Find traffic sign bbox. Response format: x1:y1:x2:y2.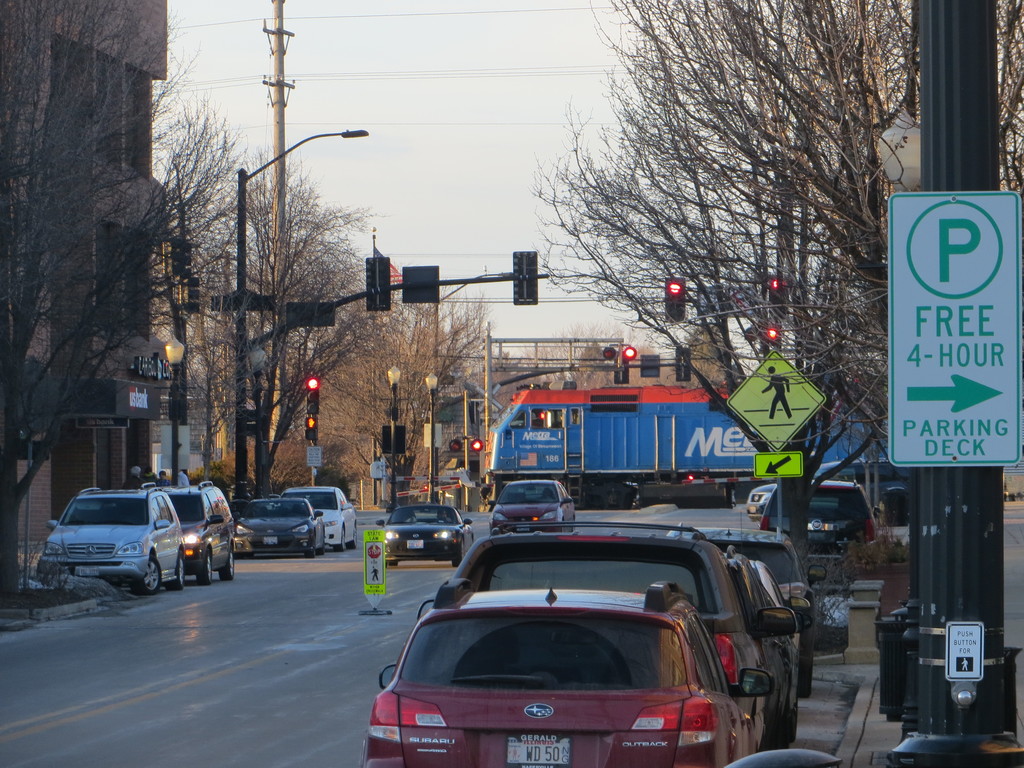
884:188:1023:468.
